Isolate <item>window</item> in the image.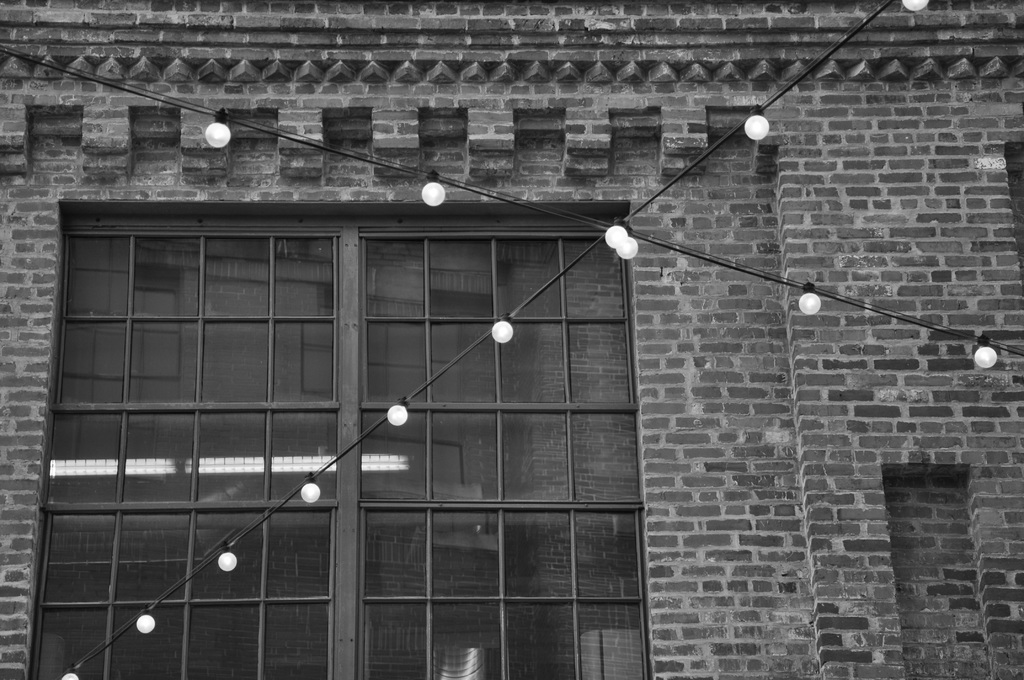
Isolated region: [left=24, top=200, right=652, bottom=679].
